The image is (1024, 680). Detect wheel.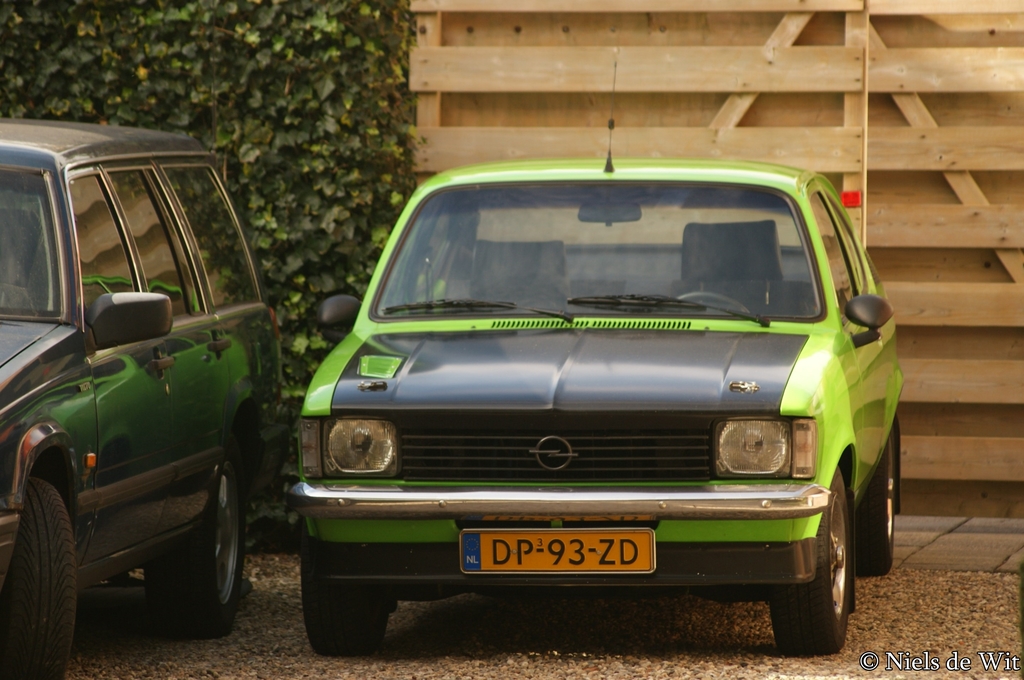
Detection: detection(302, 524, 388, 658).
